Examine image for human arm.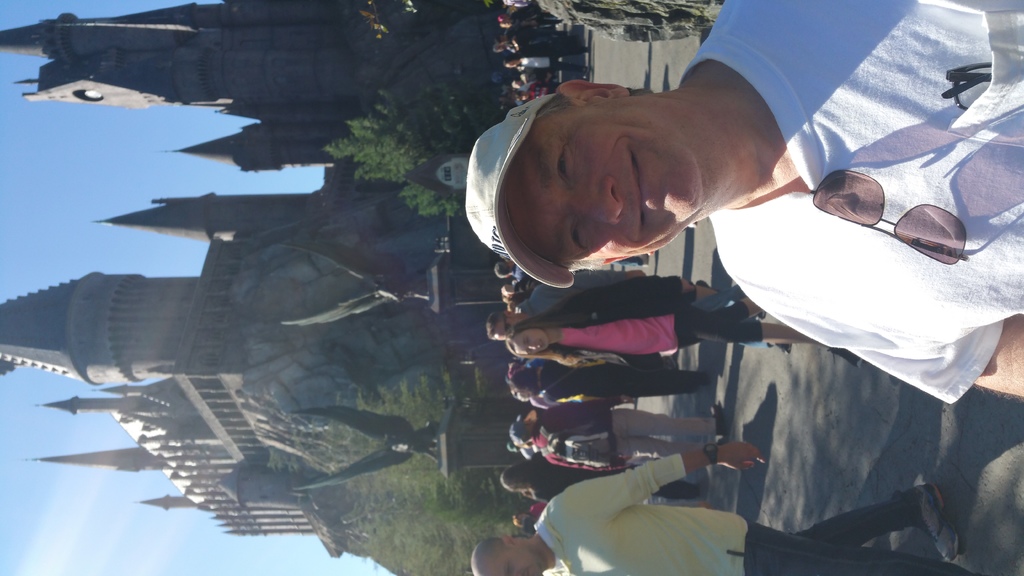
Examination result: left=586, top=276, right=695, bottom=302.
